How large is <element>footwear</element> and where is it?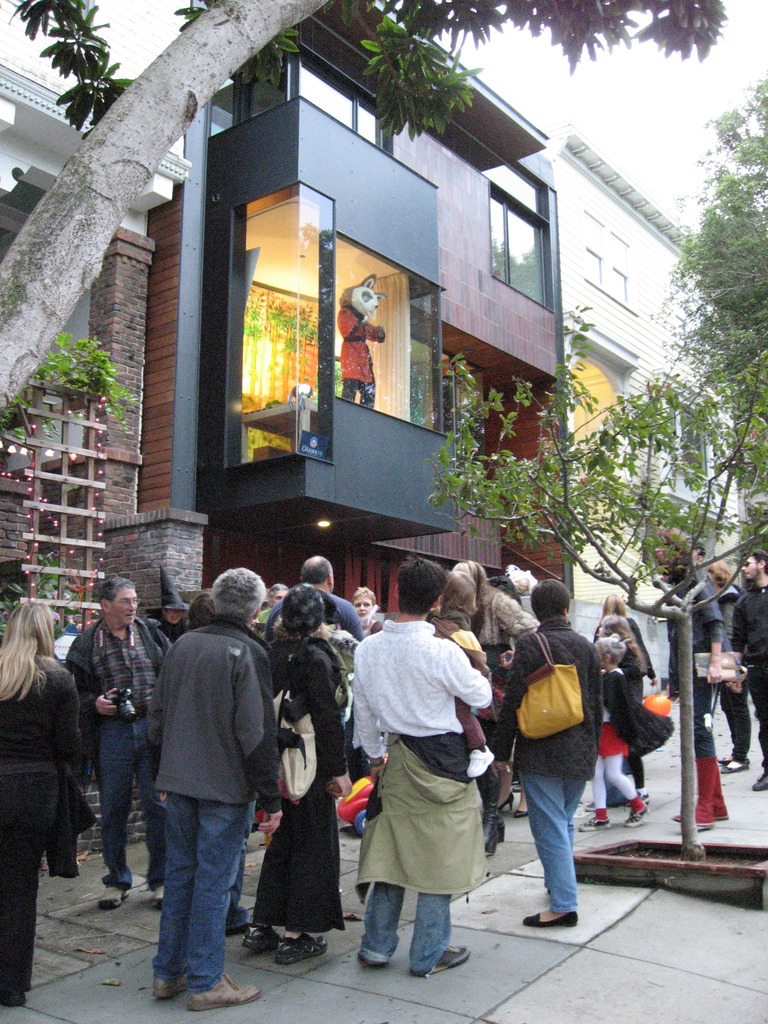
Bounding box: [270, 931, 328, 972].
